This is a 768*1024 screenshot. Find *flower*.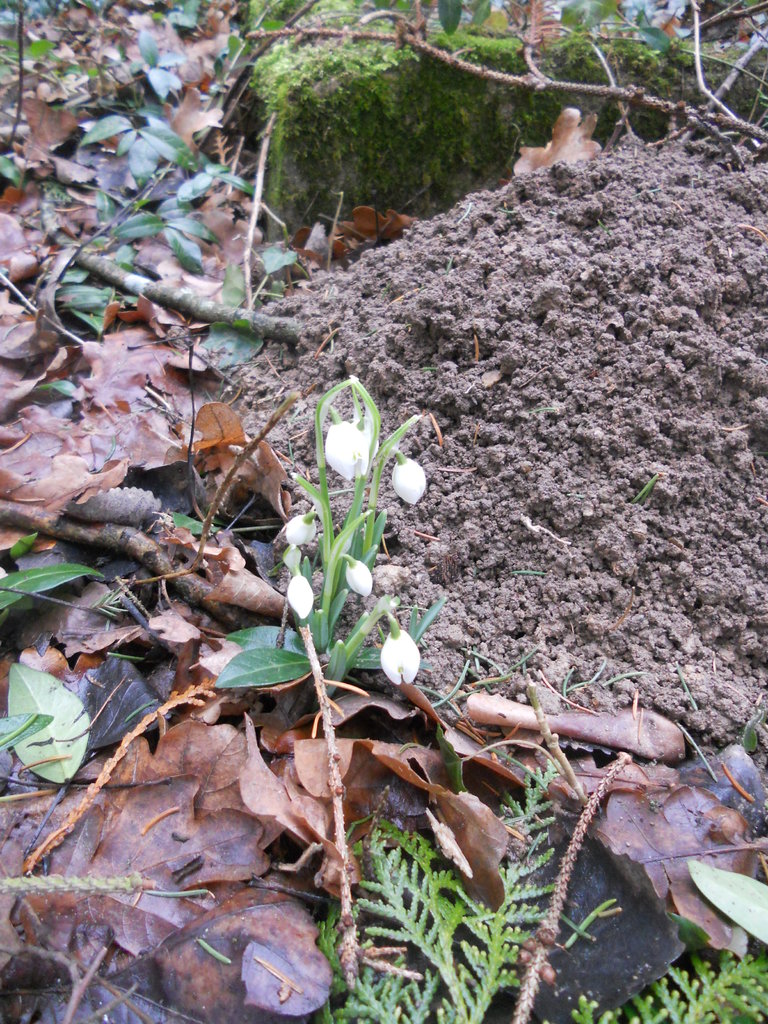
Bounding box: detection(388, 455, 426, 504).
